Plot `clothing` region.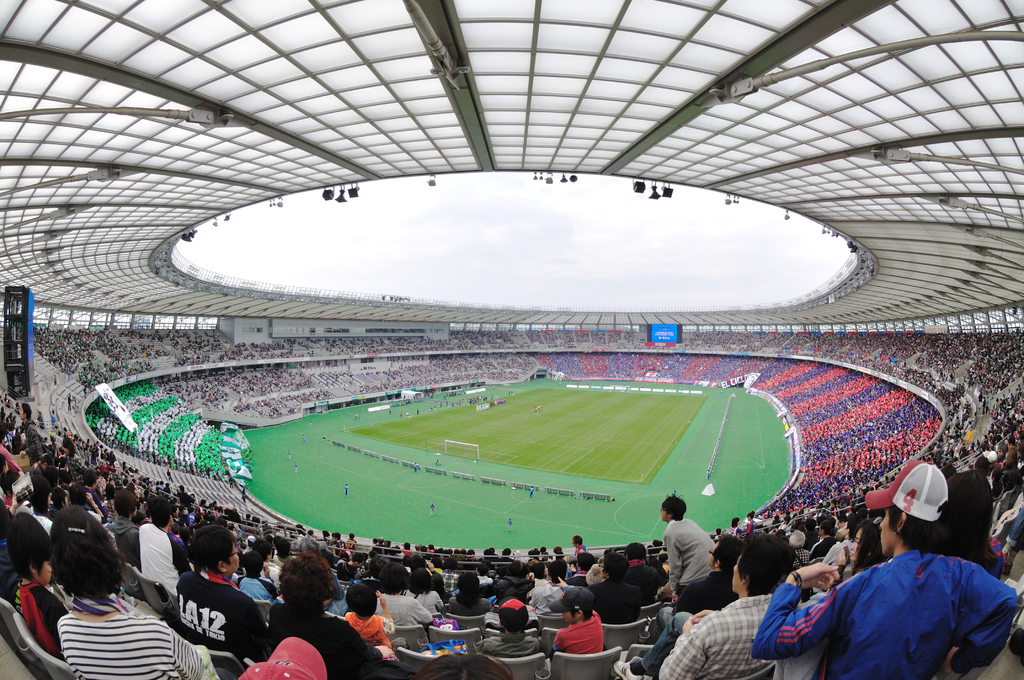
Plotted at 256:558:292:591.
